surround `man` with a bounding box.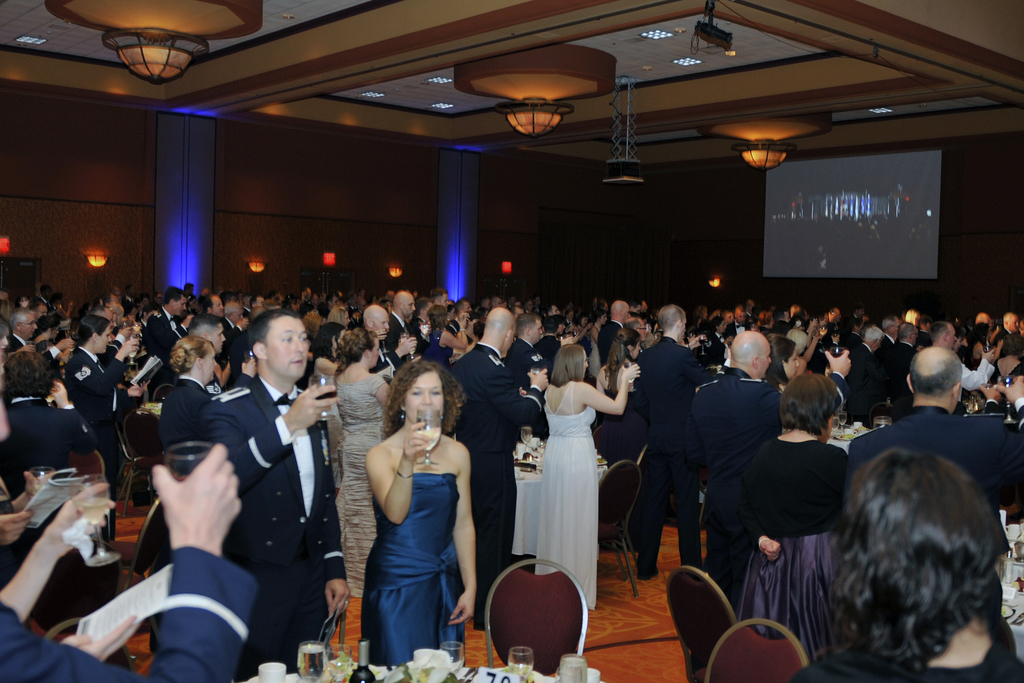
[929, 320, 996, 395].
